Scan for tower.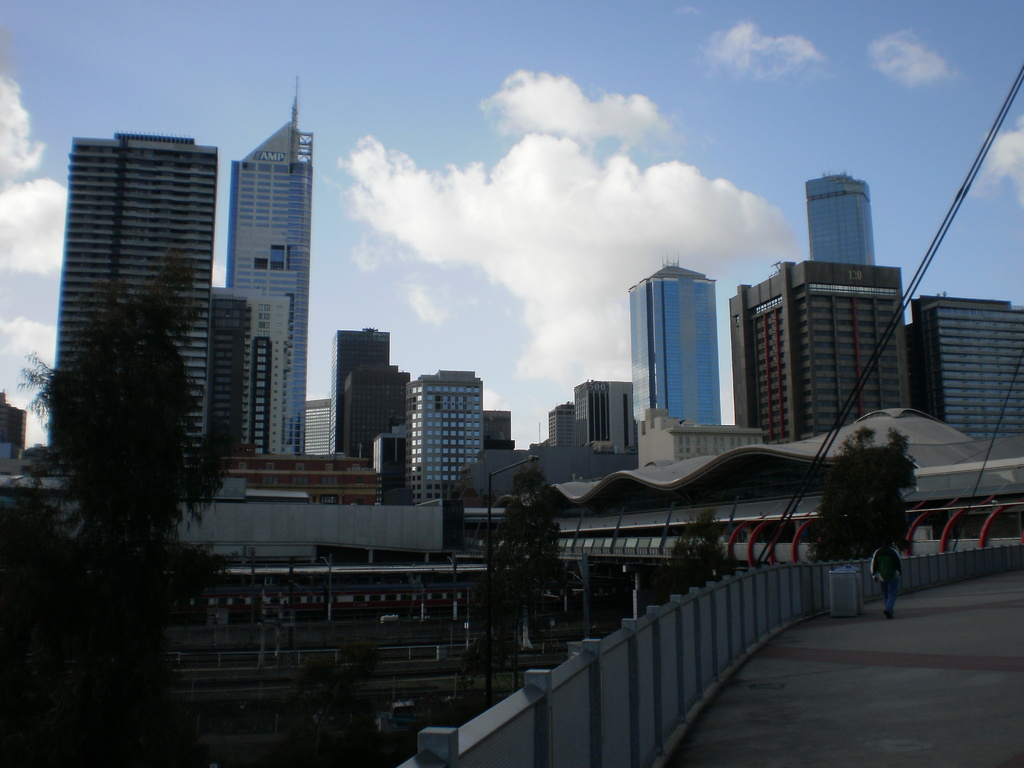
Scan result: Rect(911, 291, 1022, 442).
